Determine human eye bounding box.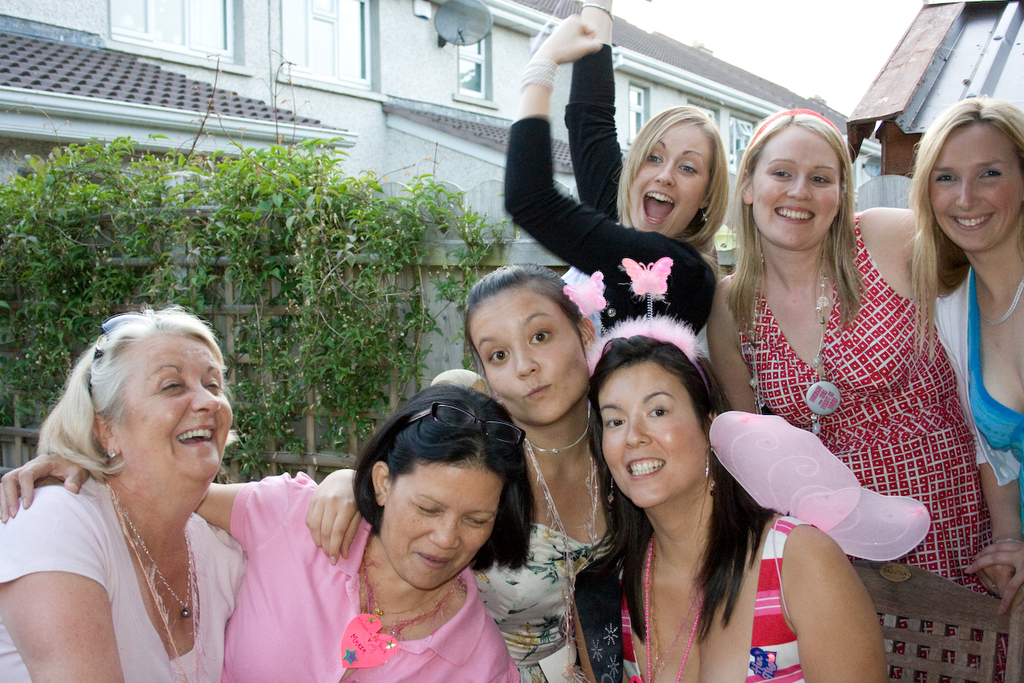
Determined: 979, 164, 1002, 182.
